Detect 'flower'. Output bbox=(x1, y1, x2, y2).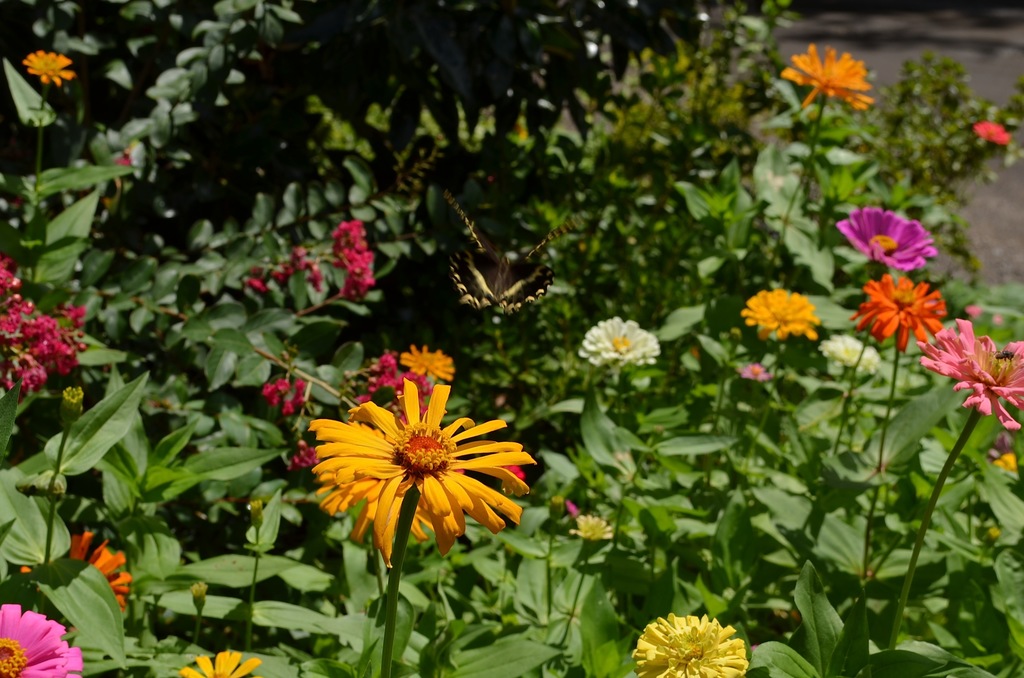
bbox=(397, 348, 459, 385).
